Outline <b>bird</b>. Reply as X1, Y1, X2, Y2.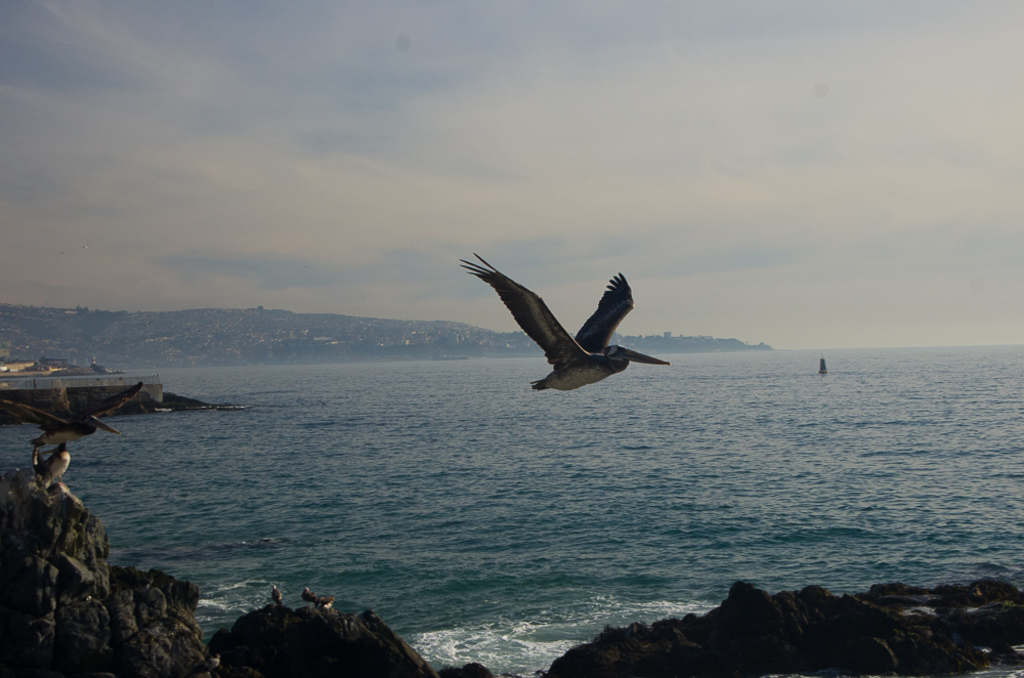
312, 595, 338, 608.
